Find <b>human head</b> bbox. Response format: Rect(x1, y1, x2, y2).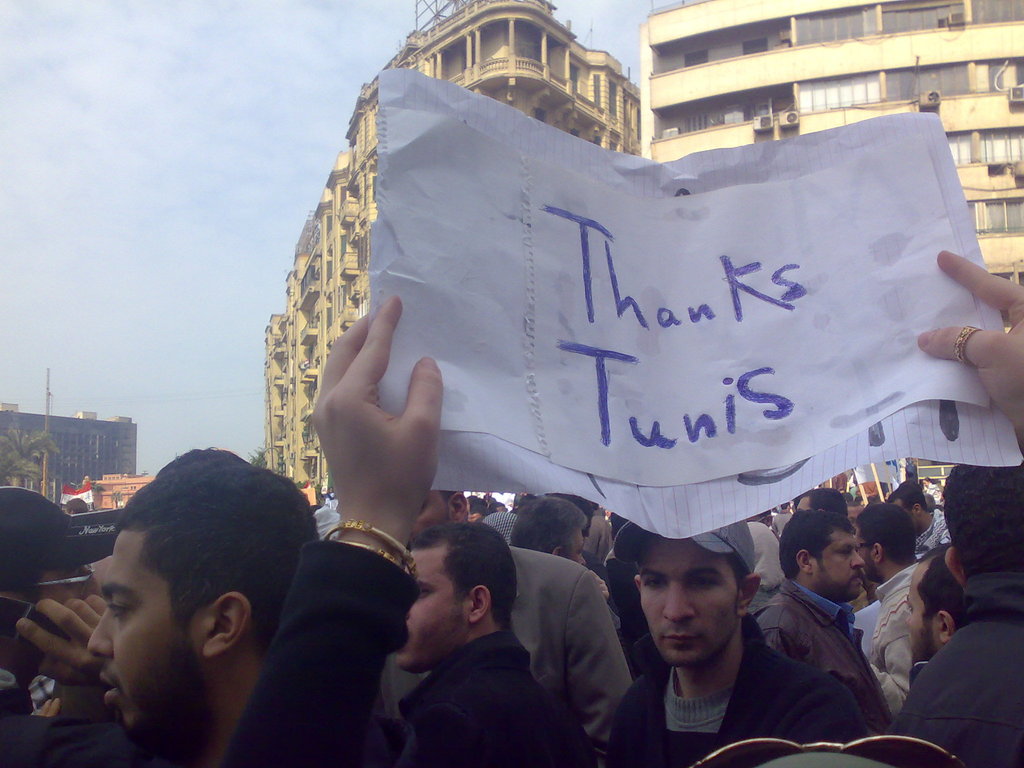
Rect(627, 522, 765, 671).
